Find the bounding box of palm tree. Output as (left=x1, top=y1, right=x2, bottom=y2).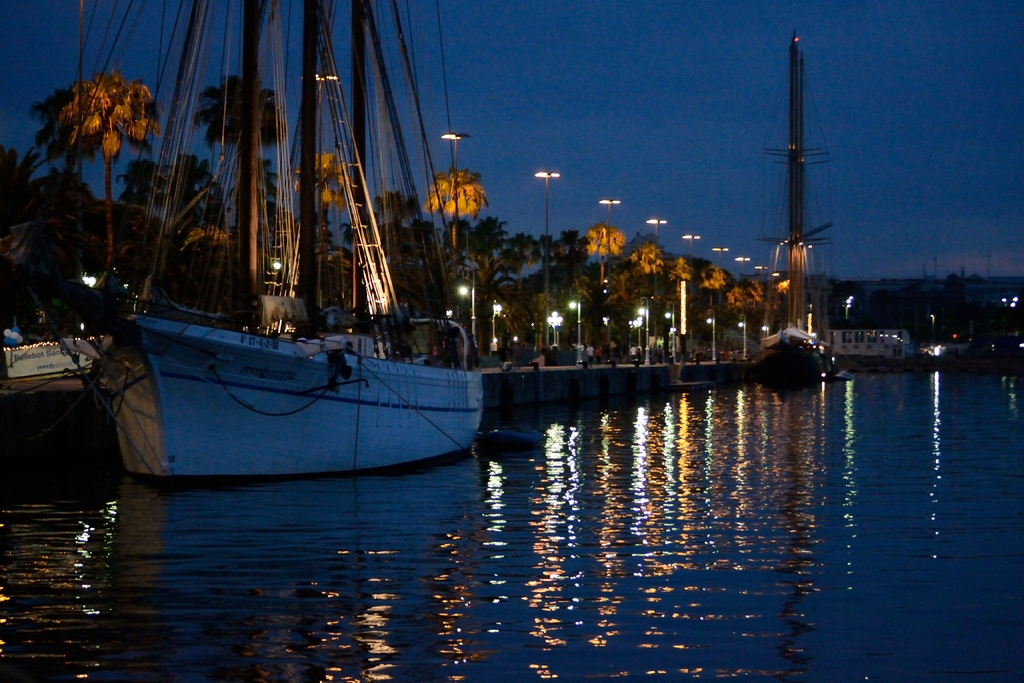
(left=404, top=225, right=442, bottom=311).
